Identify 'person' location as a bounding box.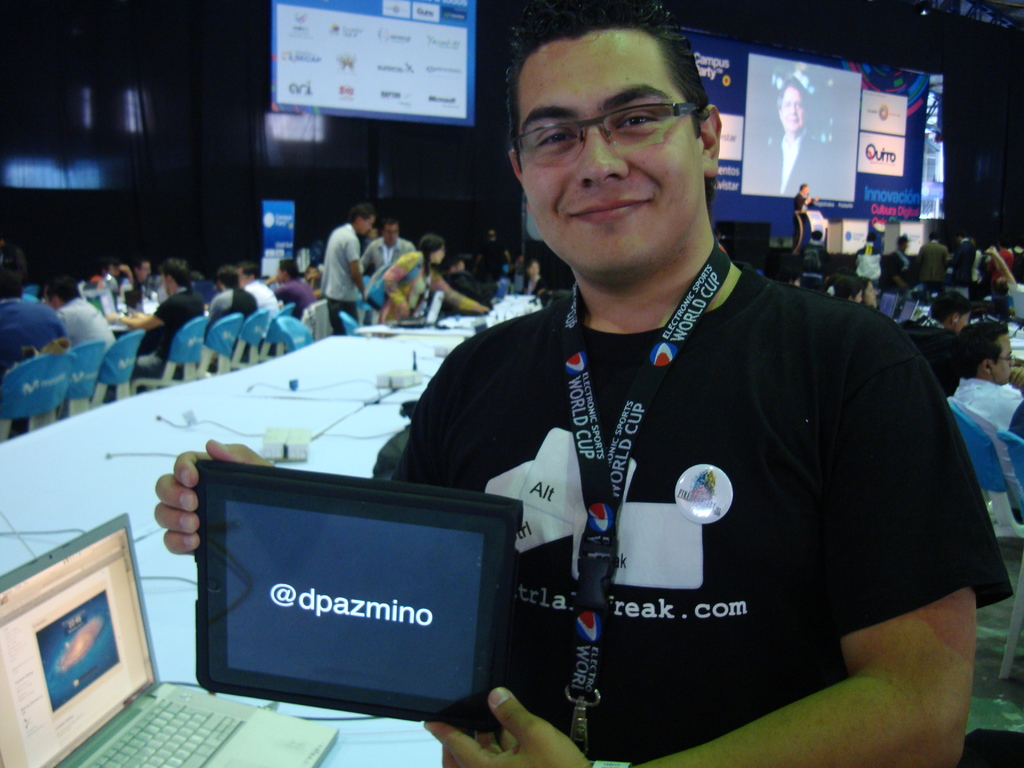
crop(154, 6, 1010, 767).
